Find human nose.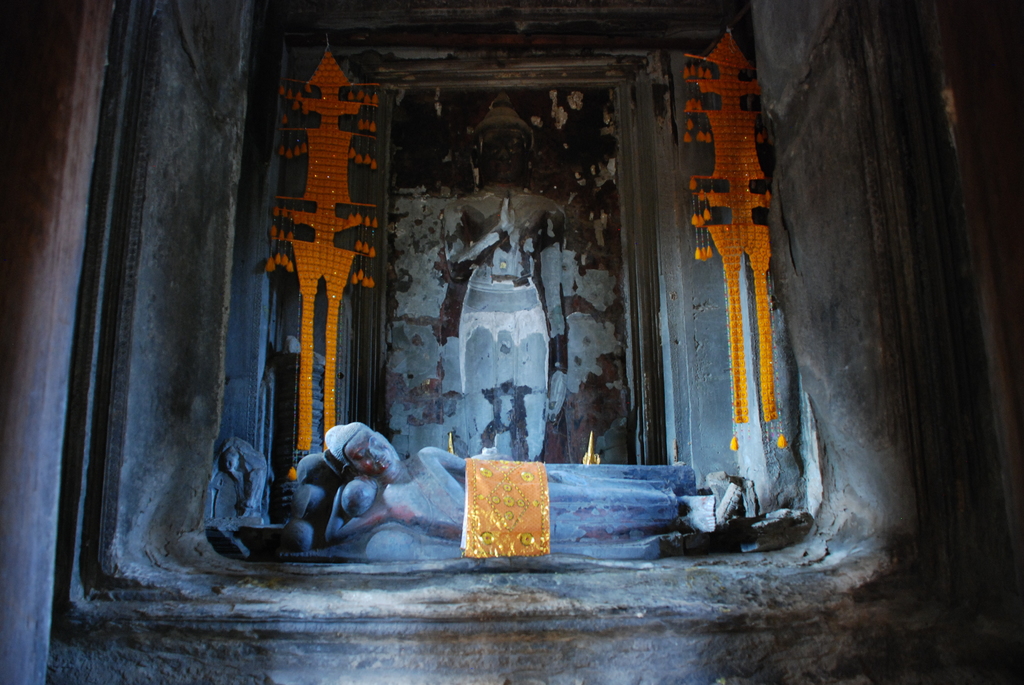
l=371, t=449, r=381, b=459.
